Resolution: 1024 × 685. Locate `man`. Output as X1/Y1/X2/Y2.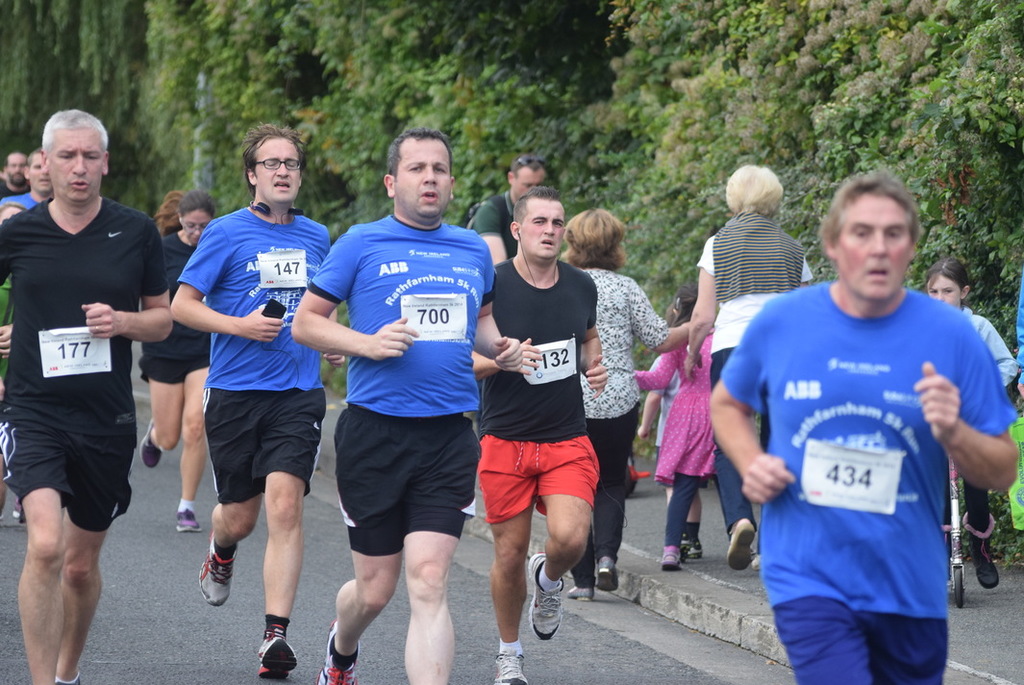
469/149/573/429.
